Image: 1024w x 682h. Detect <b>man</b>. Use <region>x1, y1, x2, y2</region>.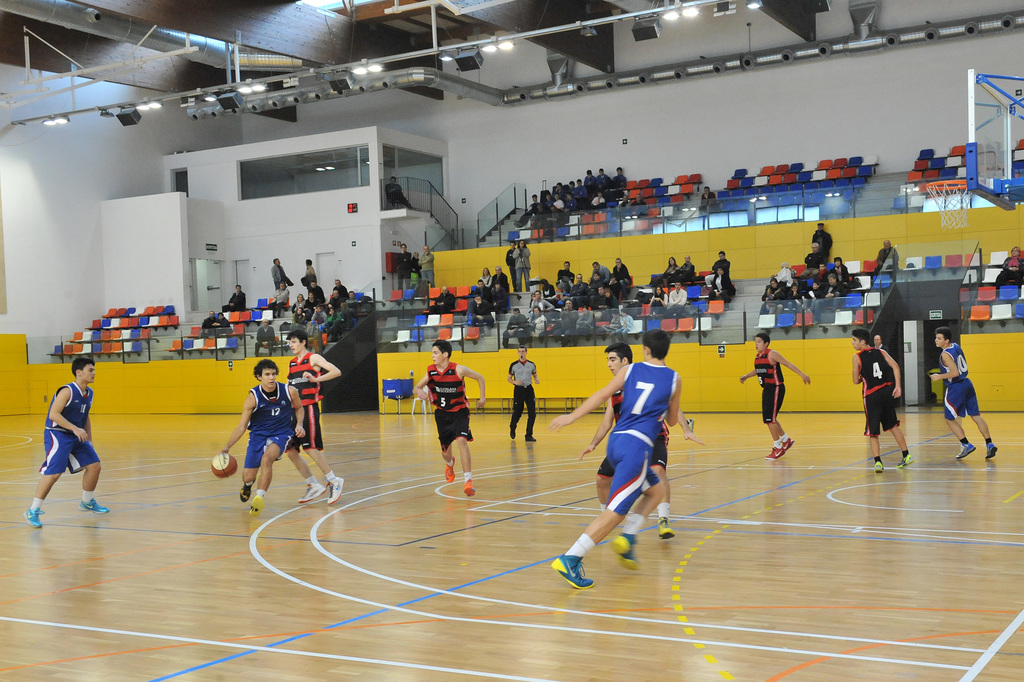
<region>268, 256, 291, 294</region>.
